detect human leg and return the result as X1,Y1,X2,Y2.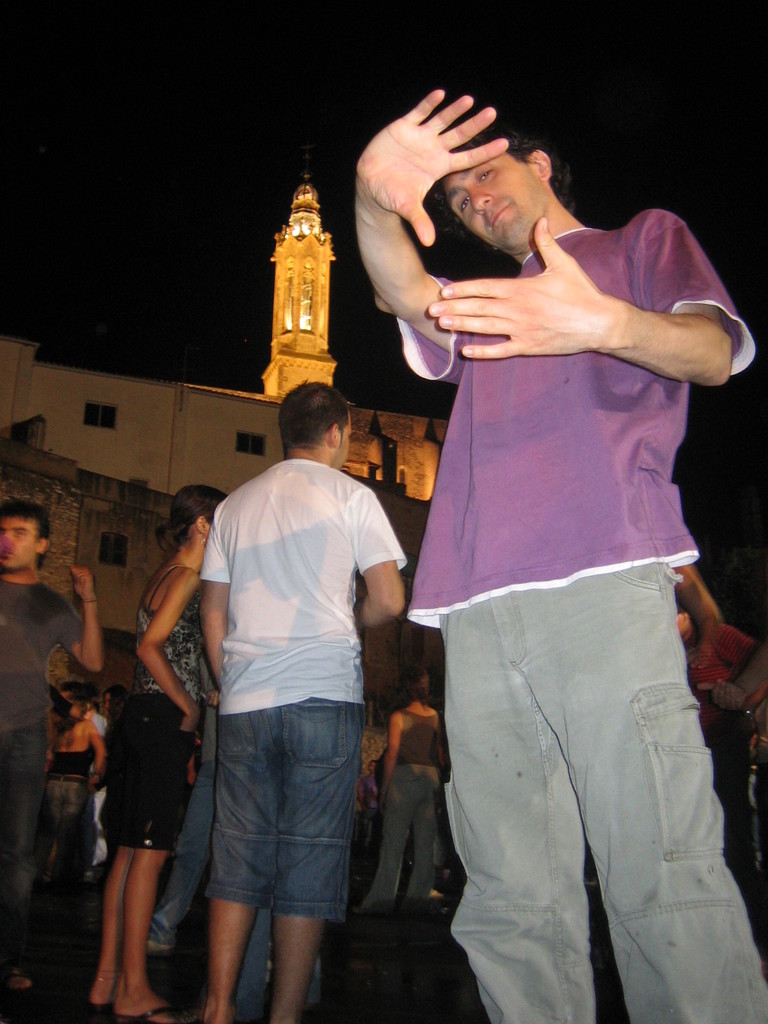
205,724,271,1018.
